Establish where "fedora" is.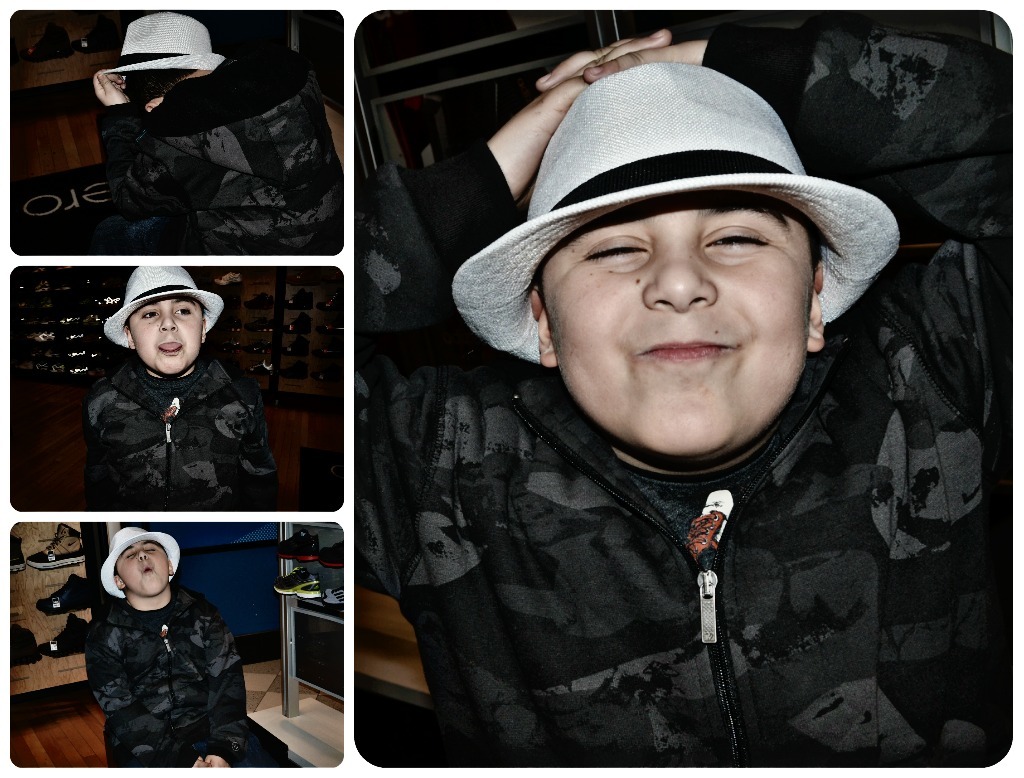
Established at bbox=(88, 10, 221, 84).
